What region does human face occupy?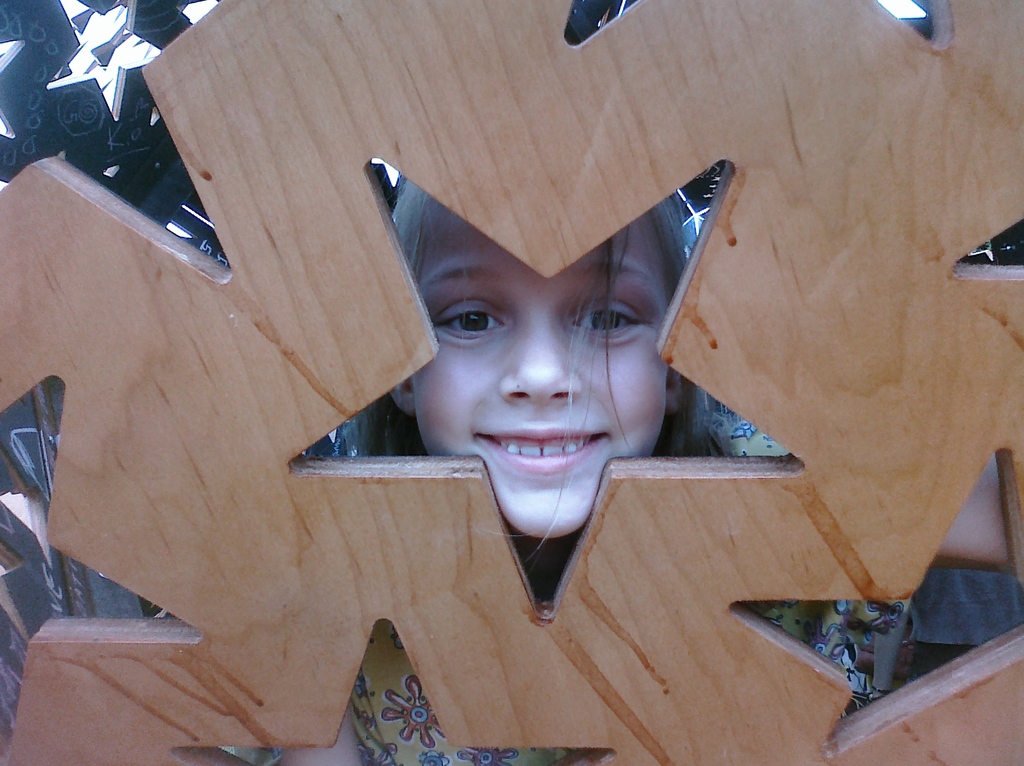
{"left": 411, "top": 200, "right": 670, "bottom": 539}.
